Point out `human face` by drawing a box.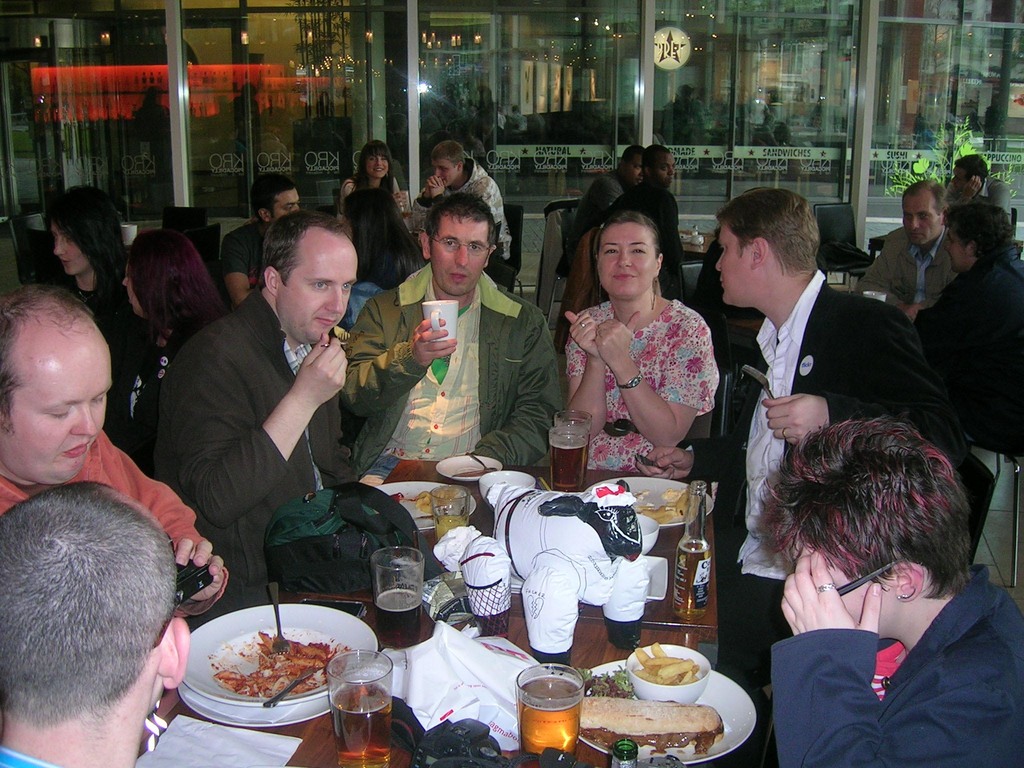
[275, 238, 361, 346].
